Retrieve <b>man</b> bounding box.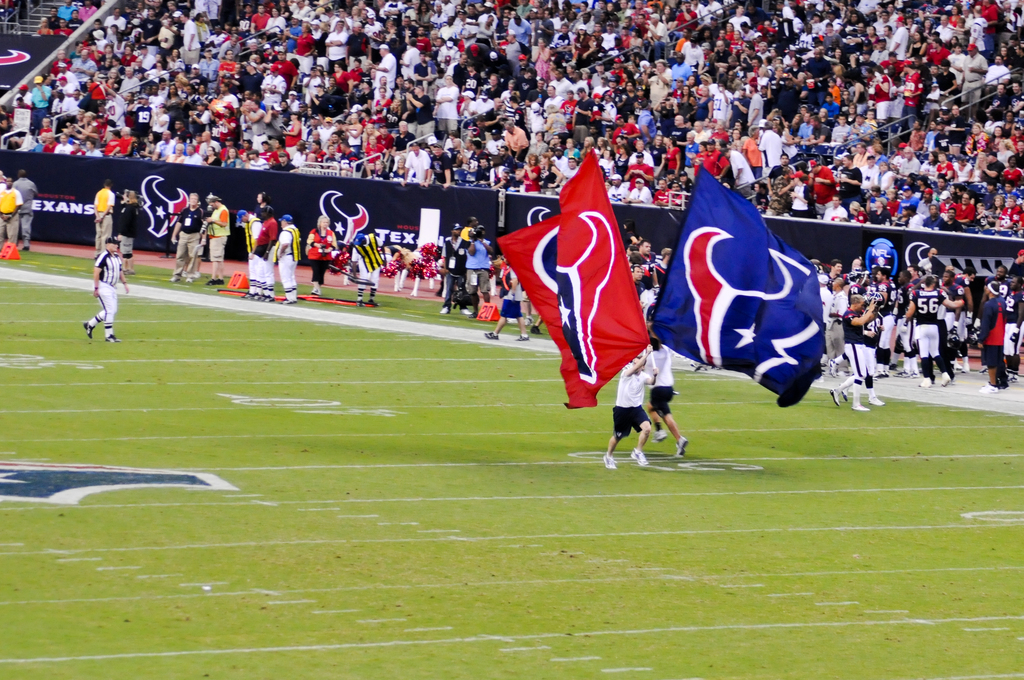
Bounding box: (left=404, top=85, right=433, bottom=139).
